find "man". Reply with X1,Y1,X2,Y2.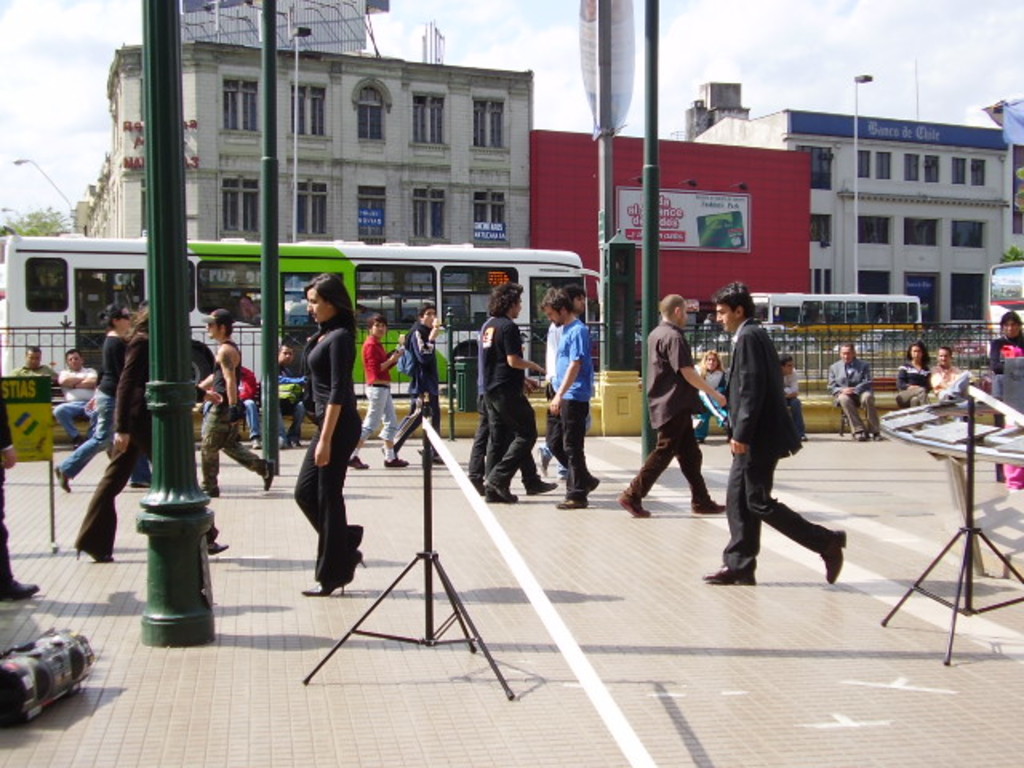
272,341,309,446.
